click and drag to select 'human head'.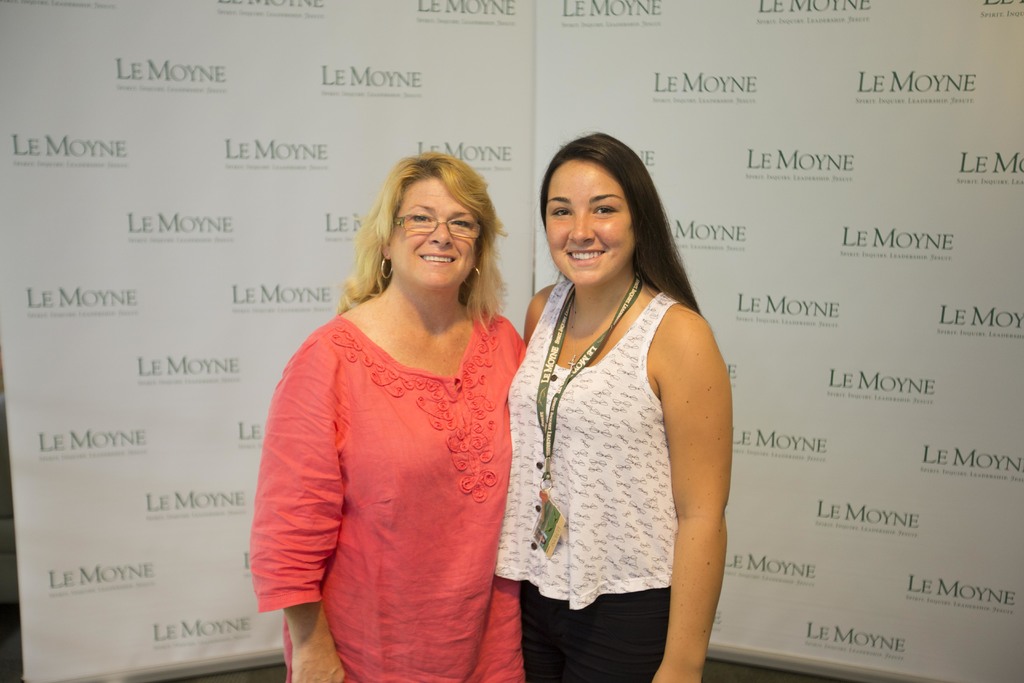
Selection: (left=536, top=133, right=666, bottom=285).
